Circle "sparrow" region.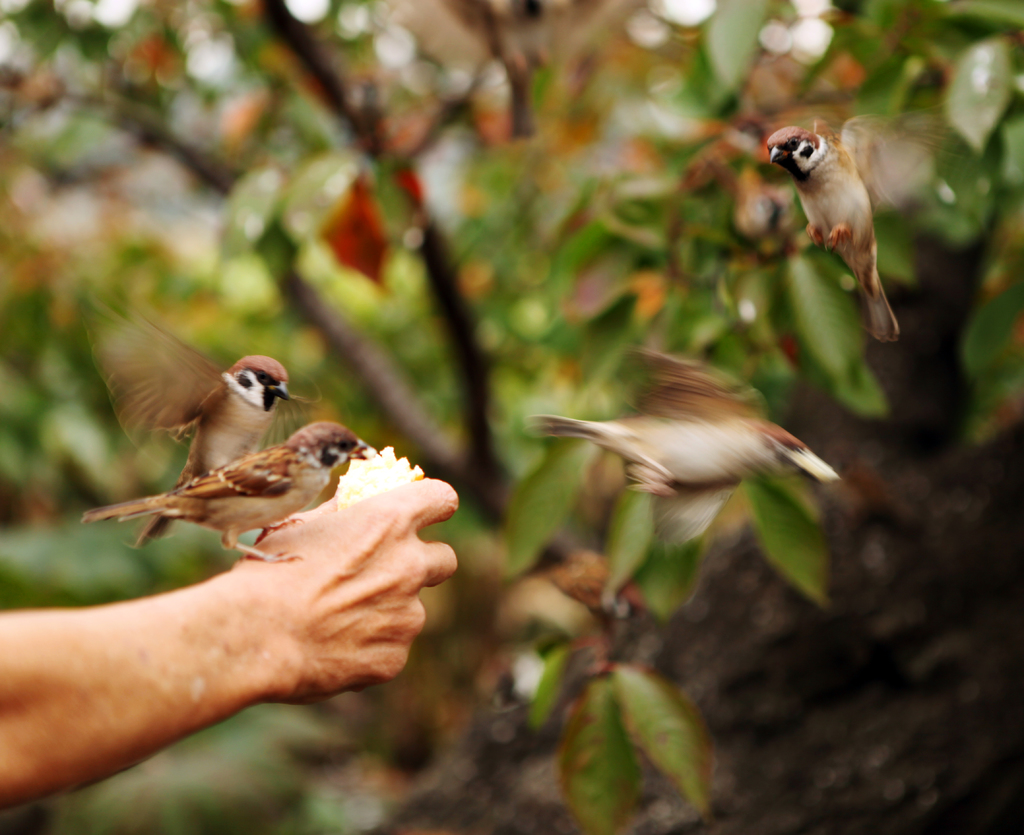
Region: bbox=[83, 420, 369, 559].
